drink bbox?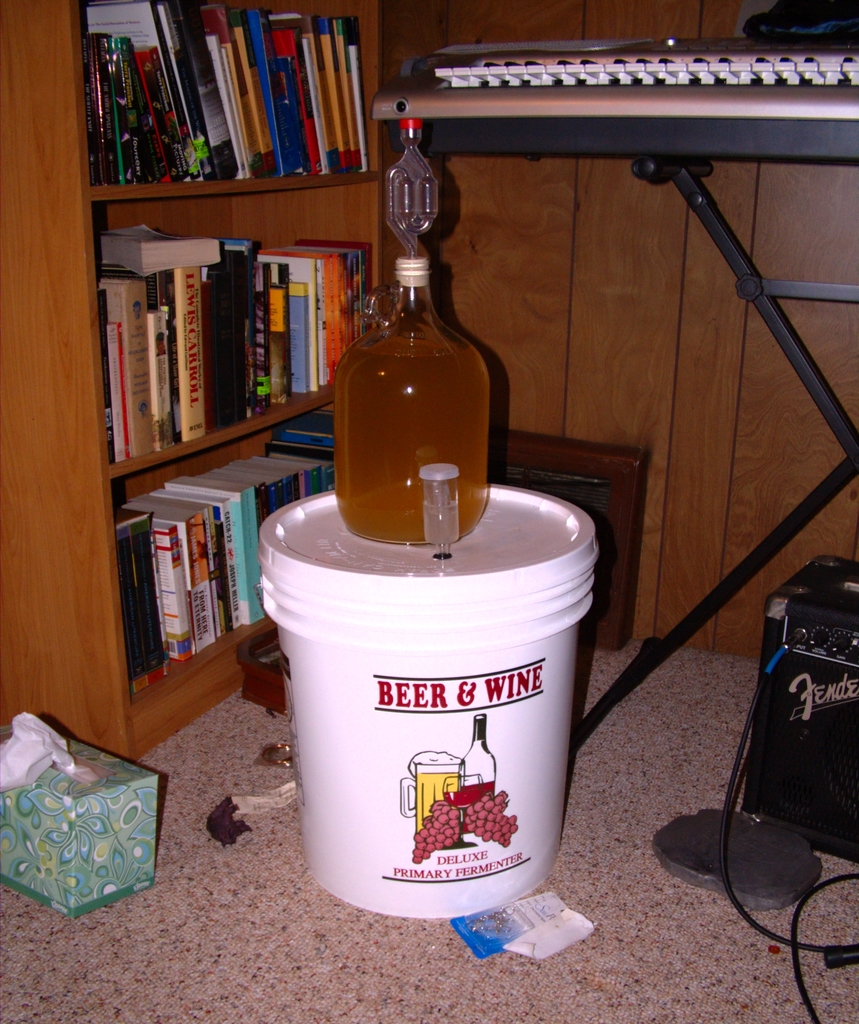
detection(332, 337, 492, 549)
